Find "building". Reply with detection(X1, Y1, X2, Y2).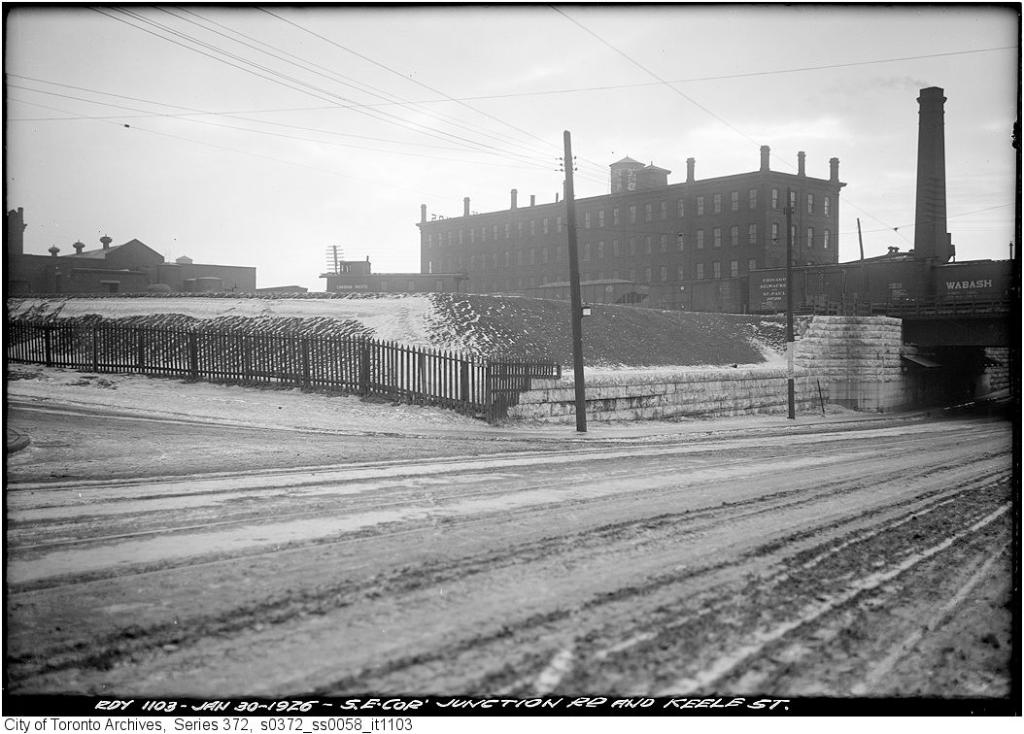
detection(318, 255, 418, 301).
